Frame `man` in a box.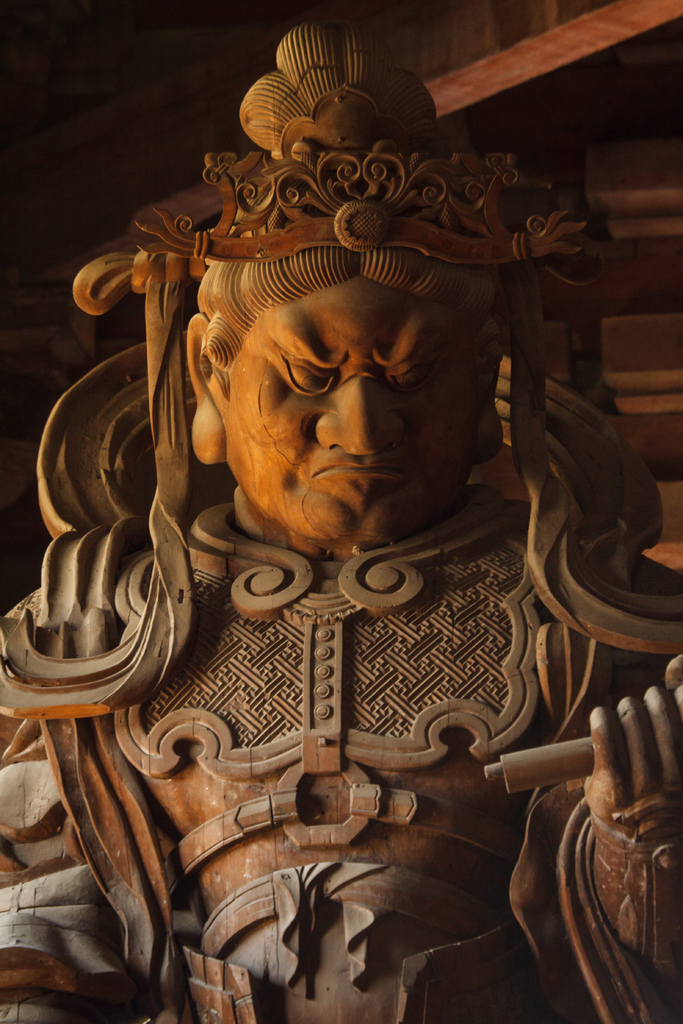
x1=0 y1=19 x2=682 y2=1023.
